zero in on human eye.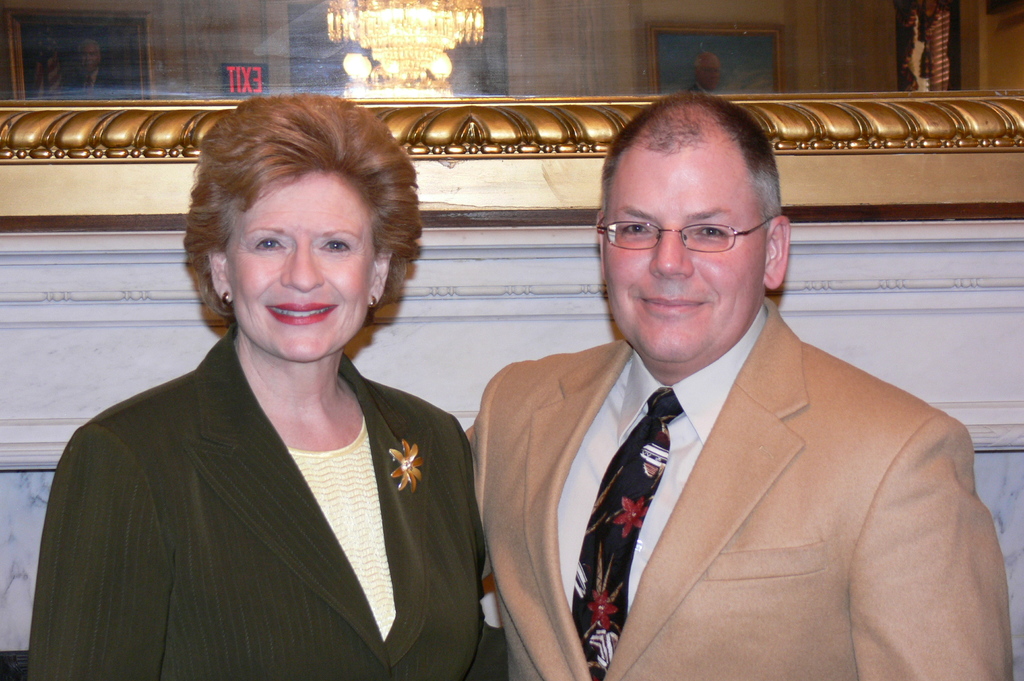
Zeroed in: {"left": 316, "top": 236, "right": 355, "bottom": 255}.
